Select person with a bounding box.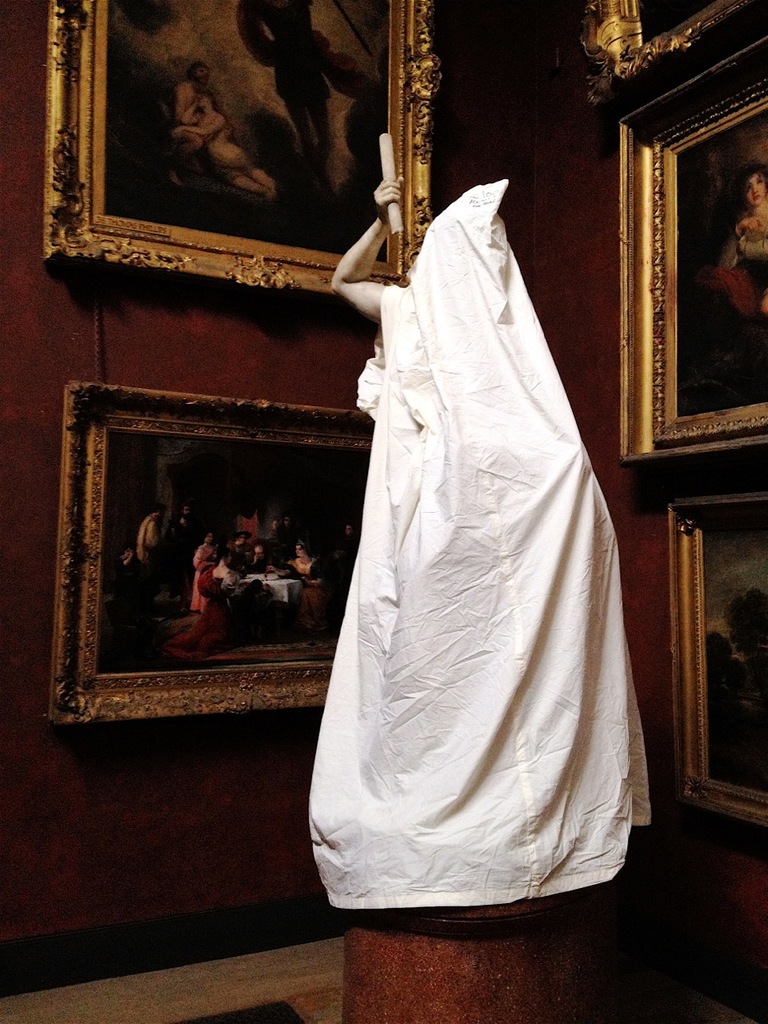
<region>194, 547, 243, 662</region>.
